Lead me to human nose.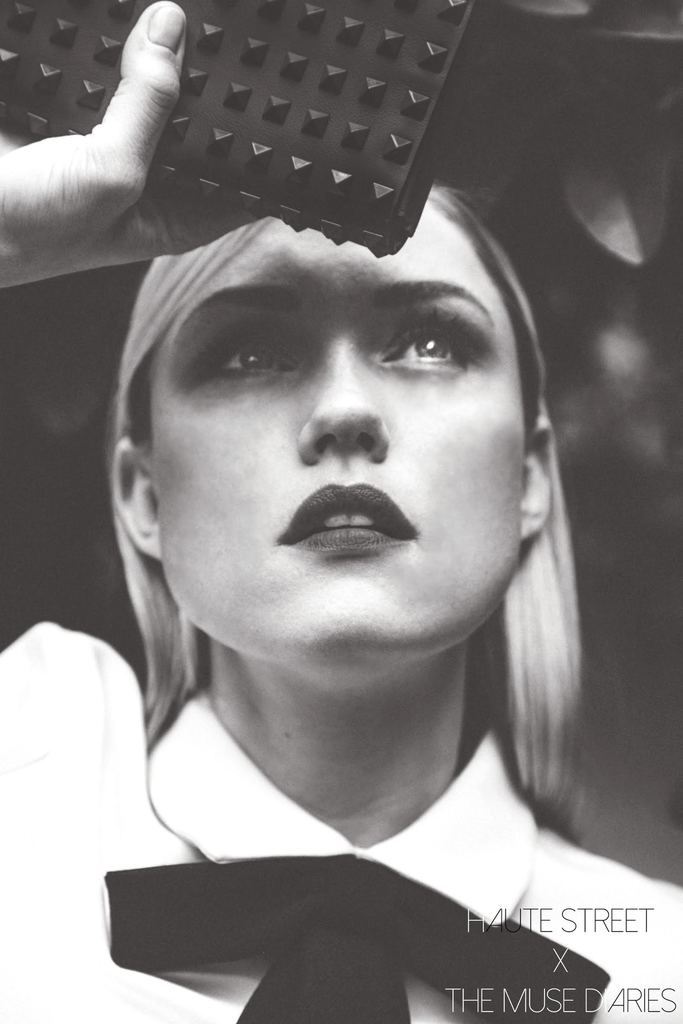
Lead to crop(295, 335, 390, 462).
